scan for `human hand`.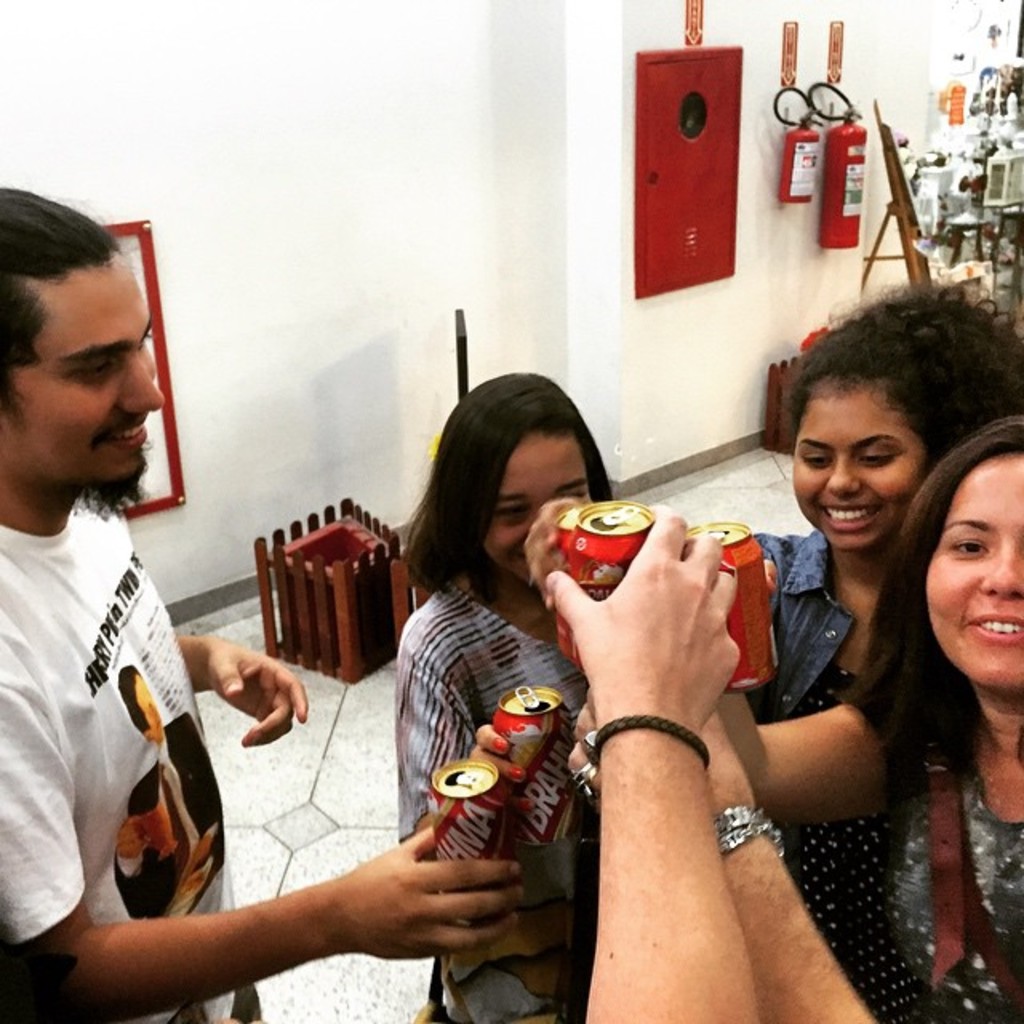
Scan result: 466, 722, 541, 816.
